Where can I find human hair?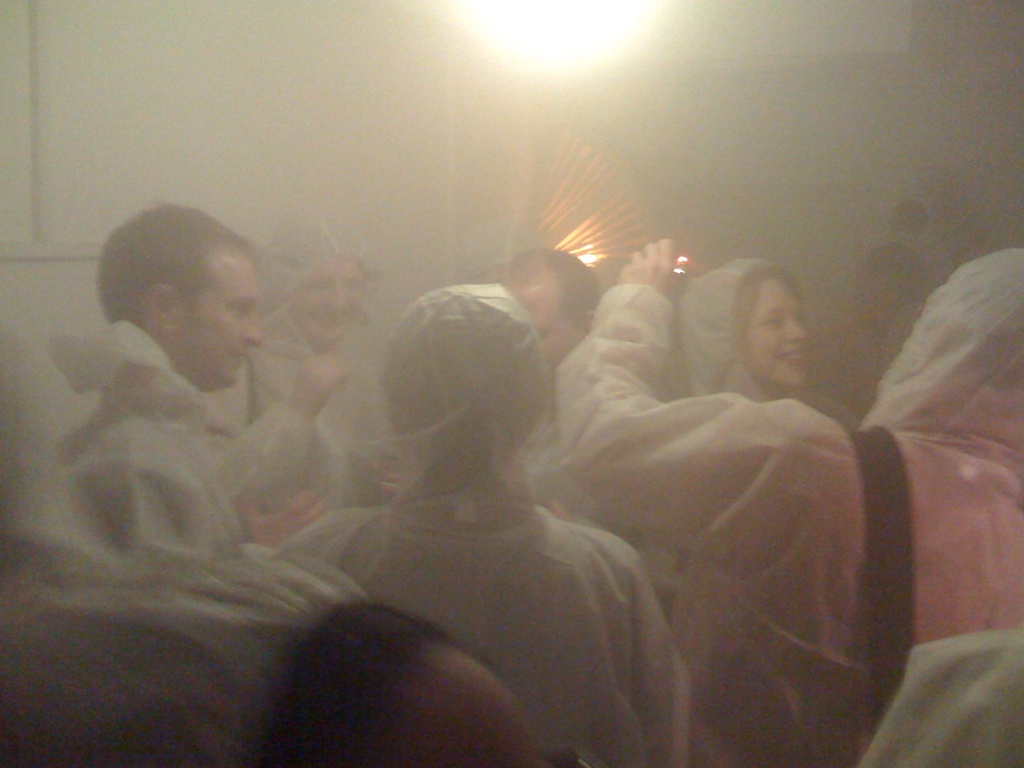
You can find it at {"x1": 0, "y1": 614, "x2": 225, "y2": 767}.
